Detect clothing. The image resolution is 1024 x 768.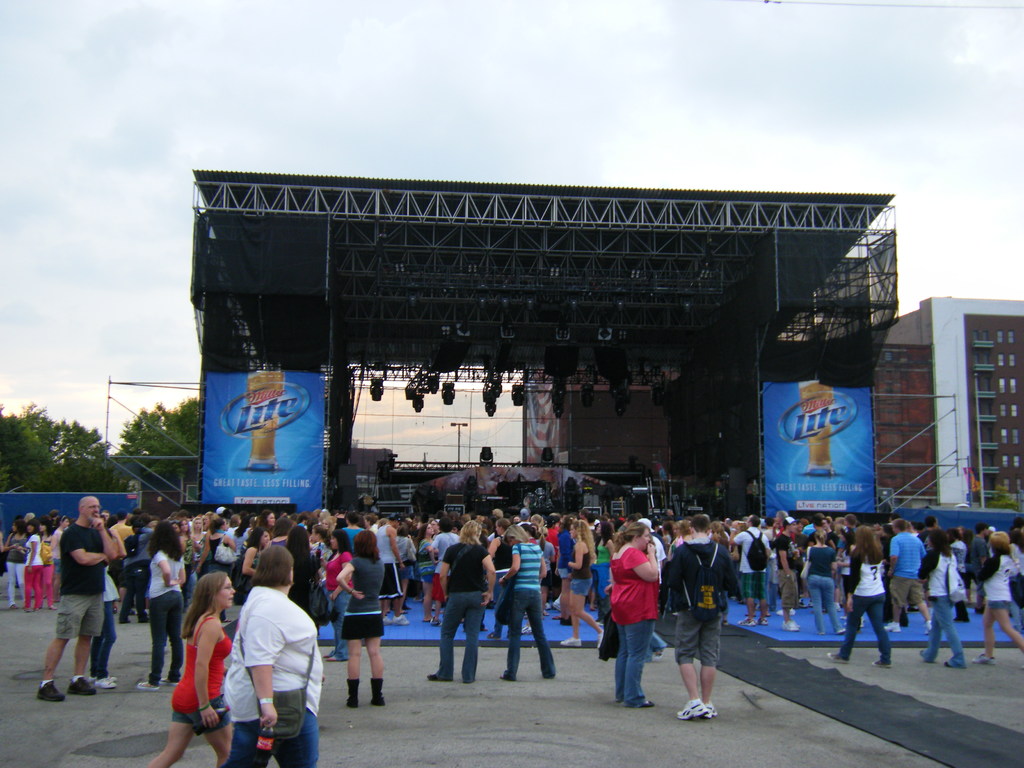
<region>668, 536, 744, 613</region>.
